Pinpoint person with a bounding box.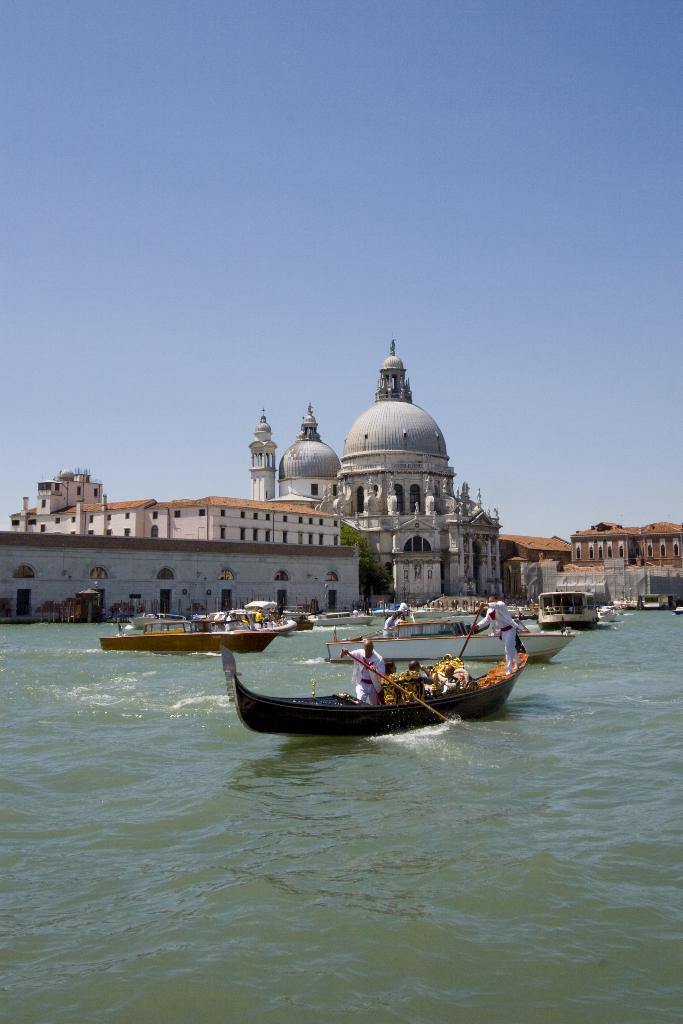
(left=435, top=662, right=459, bottom=696).
